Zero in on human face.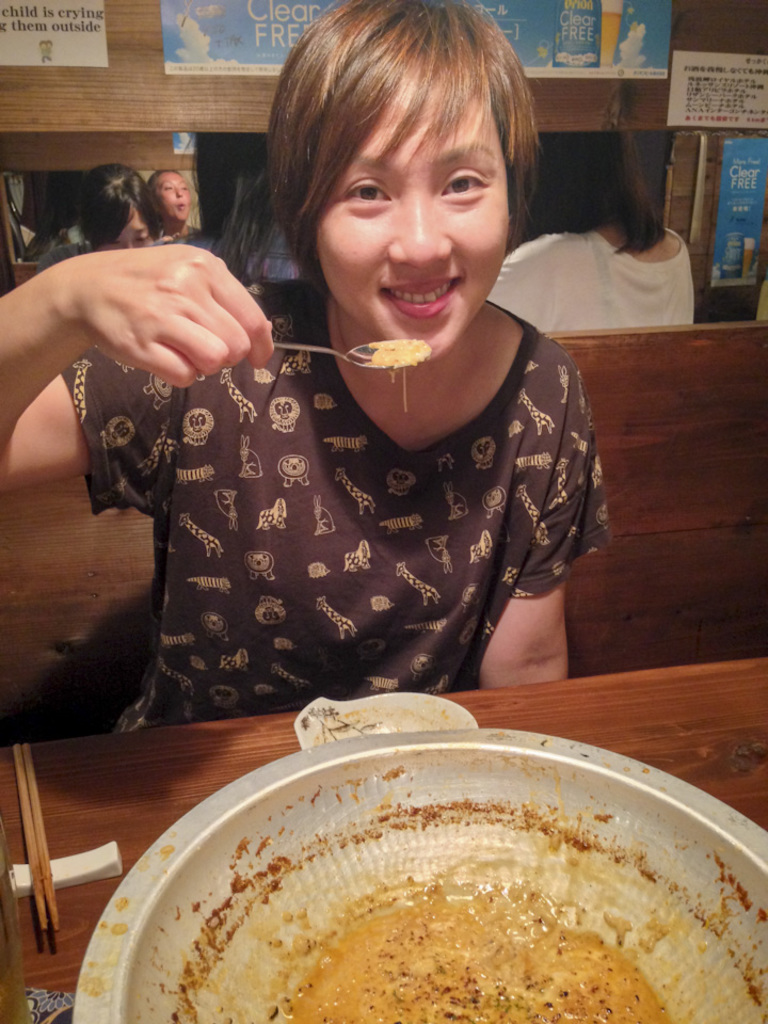
Zeroed in: bbox=(155, 170, 190, 220).
